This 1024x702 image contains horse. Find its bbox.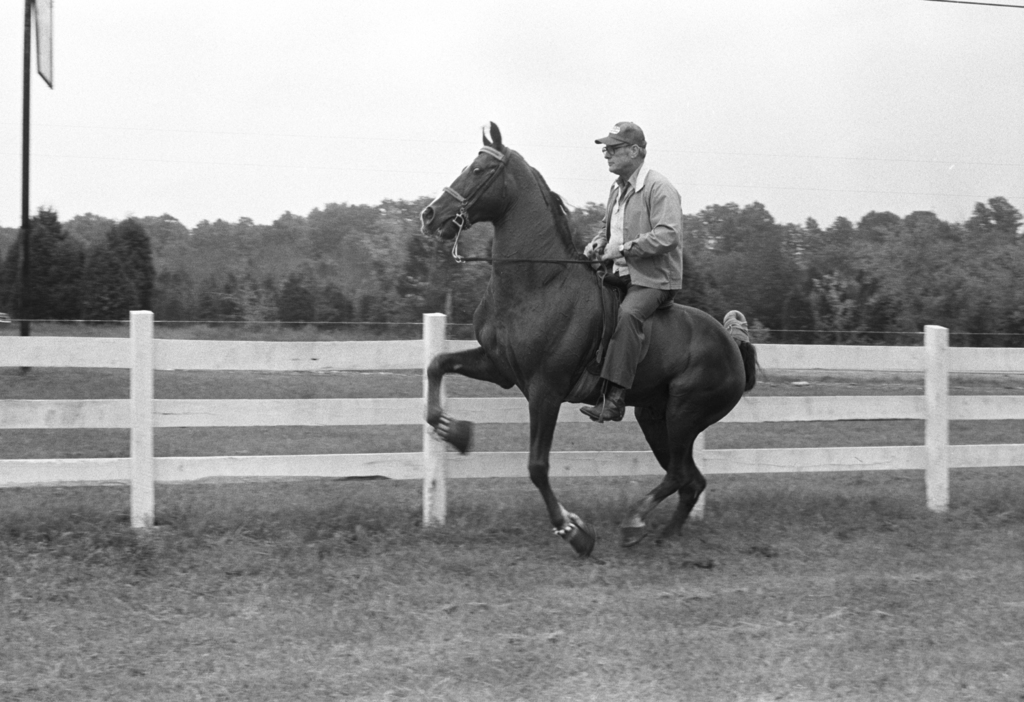
select_region(425, 120, 763, 561).
